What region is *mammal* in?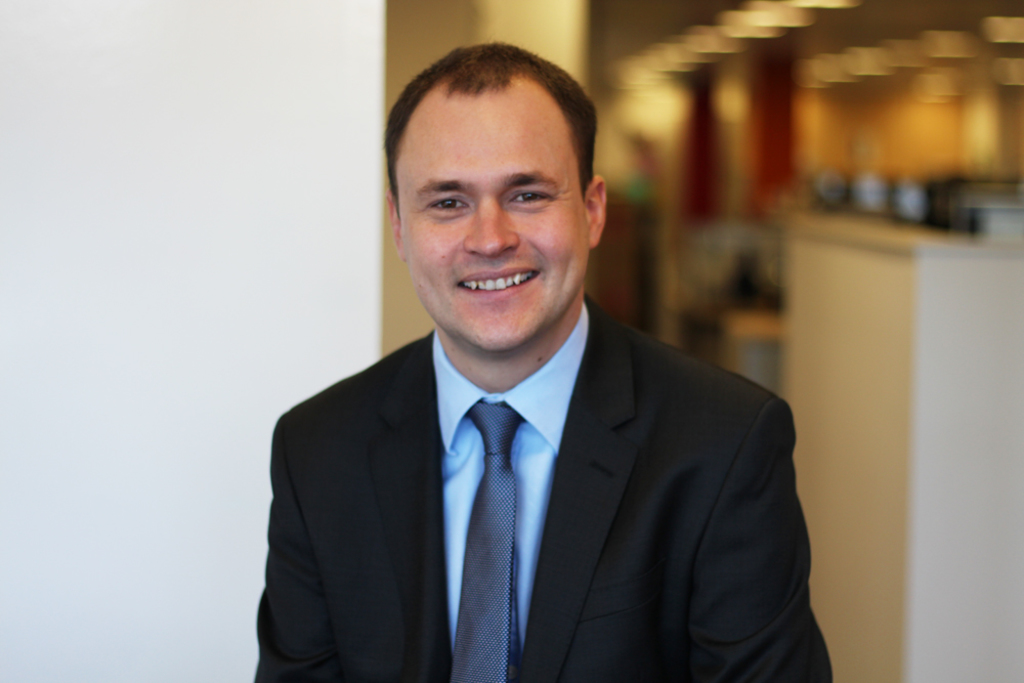
{"left": 251, "top": 85, "right": 819, "bottom": 682}.
